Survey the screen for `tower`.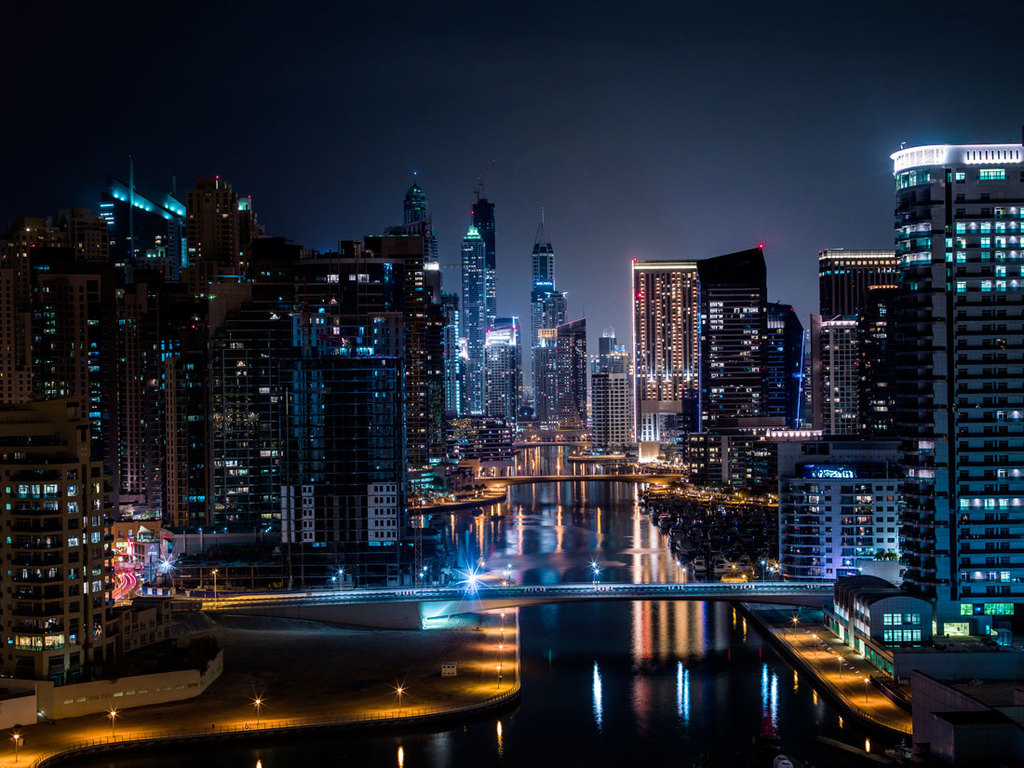
Survey found: crop(451, 192, 492, 419).
